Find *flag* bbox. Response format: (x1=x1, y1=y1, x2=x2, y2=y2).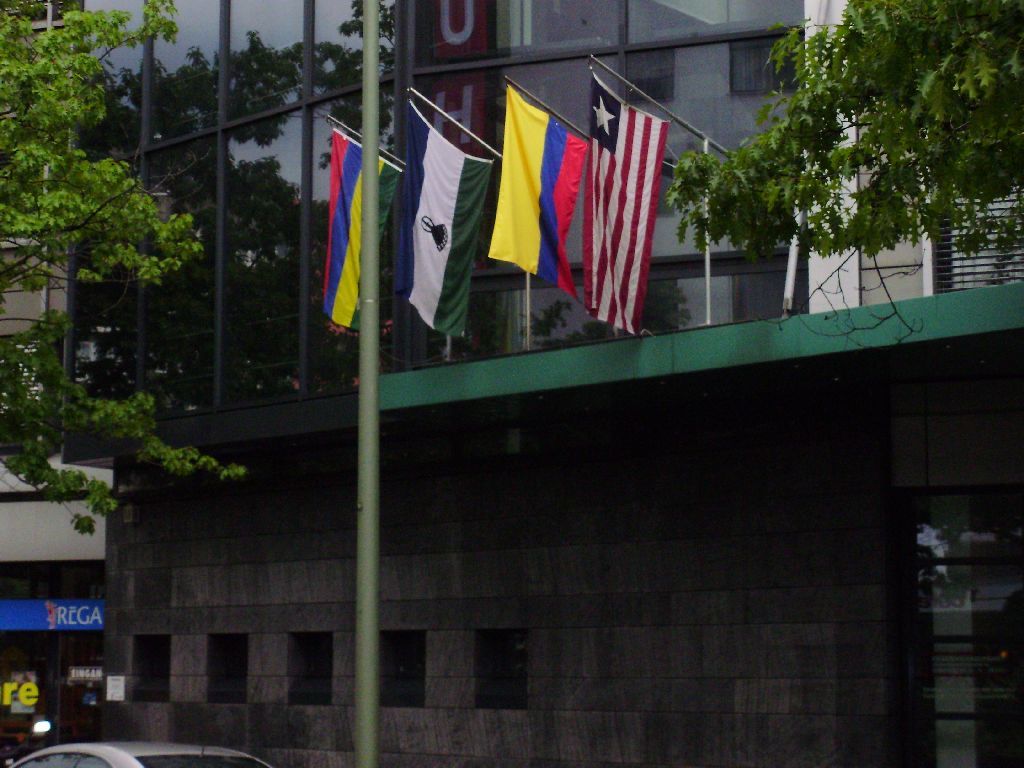
(x1=323, y1=125, x2=402, y2=333).
